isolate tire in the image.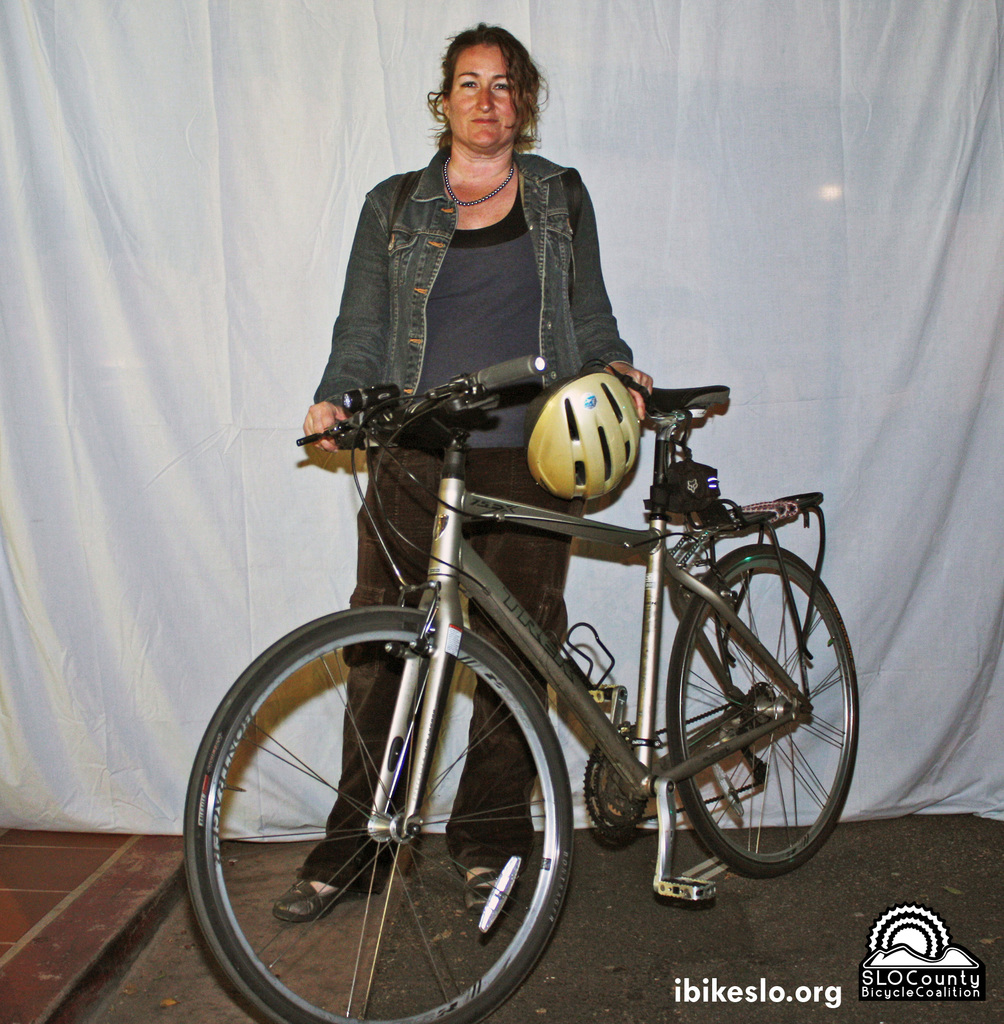
Isolated region: detection(232, 627, 587, 1002).
